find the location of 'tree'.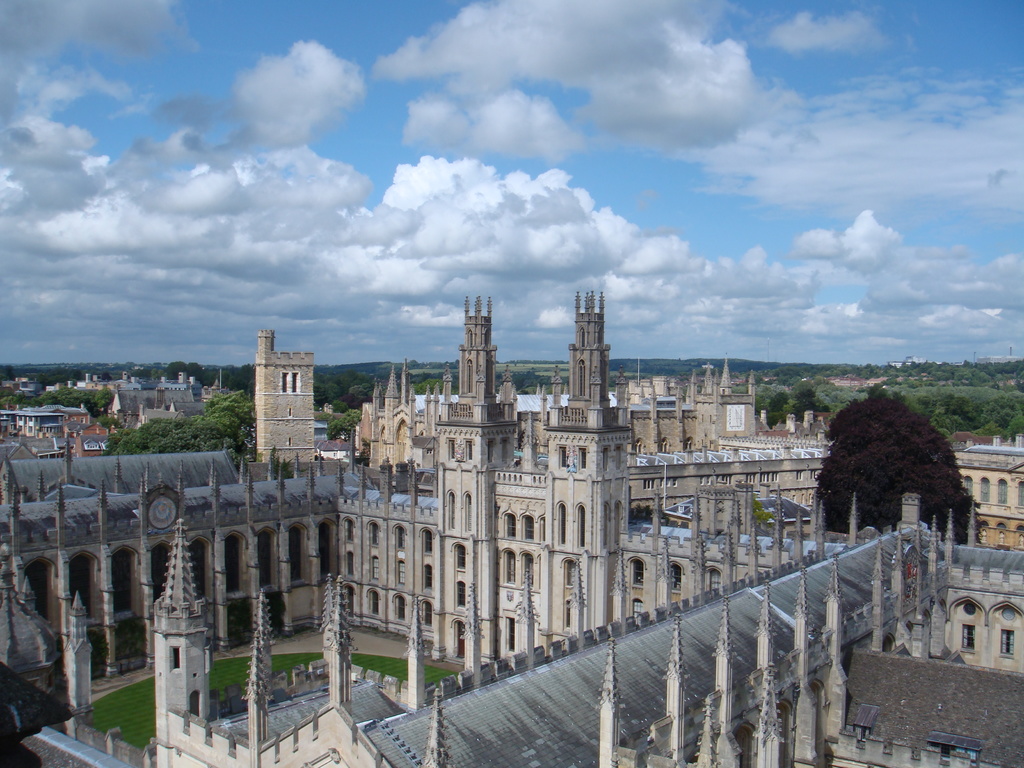
Location: x1=893 y1=388 x2=924 y2=406.
